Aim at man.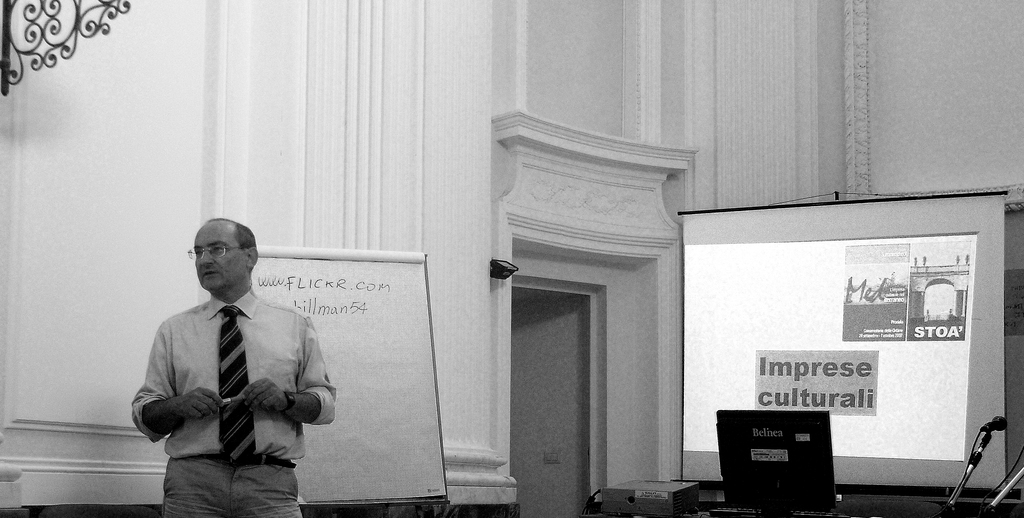
Aimed at [127, 215, 332, 513].
